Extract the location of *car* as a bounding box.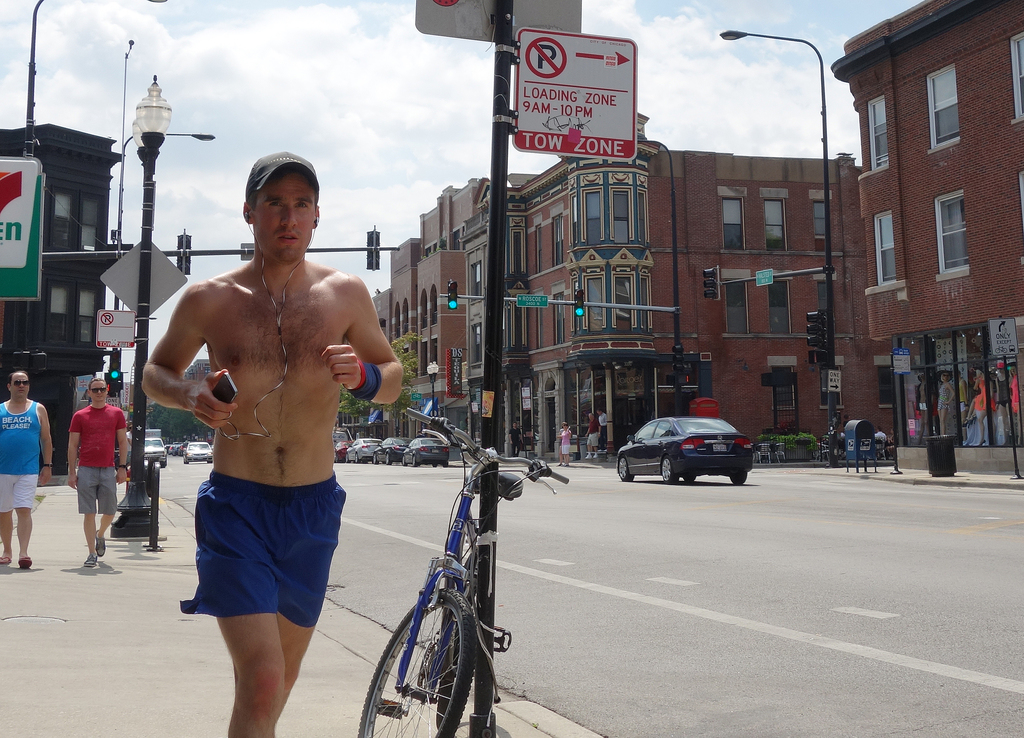
{"left": 130, "top": 429, "right": 173, "bottom": 471}.
